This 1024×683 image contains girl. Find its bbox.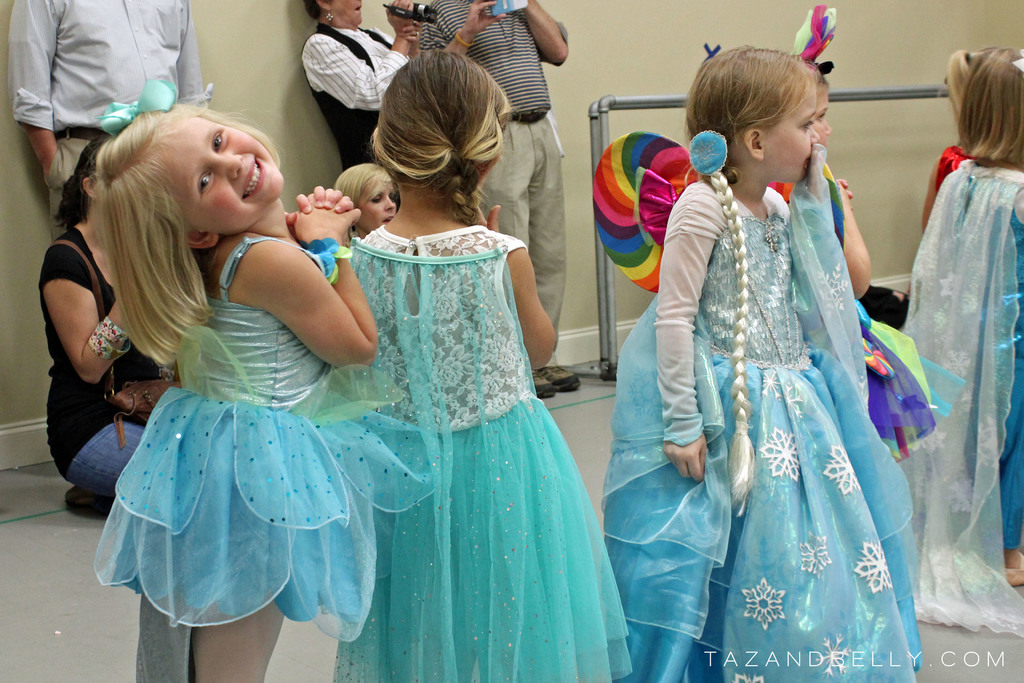
{"x1": 590, "y1": 3, "x2": 964, "y2": 465}.
